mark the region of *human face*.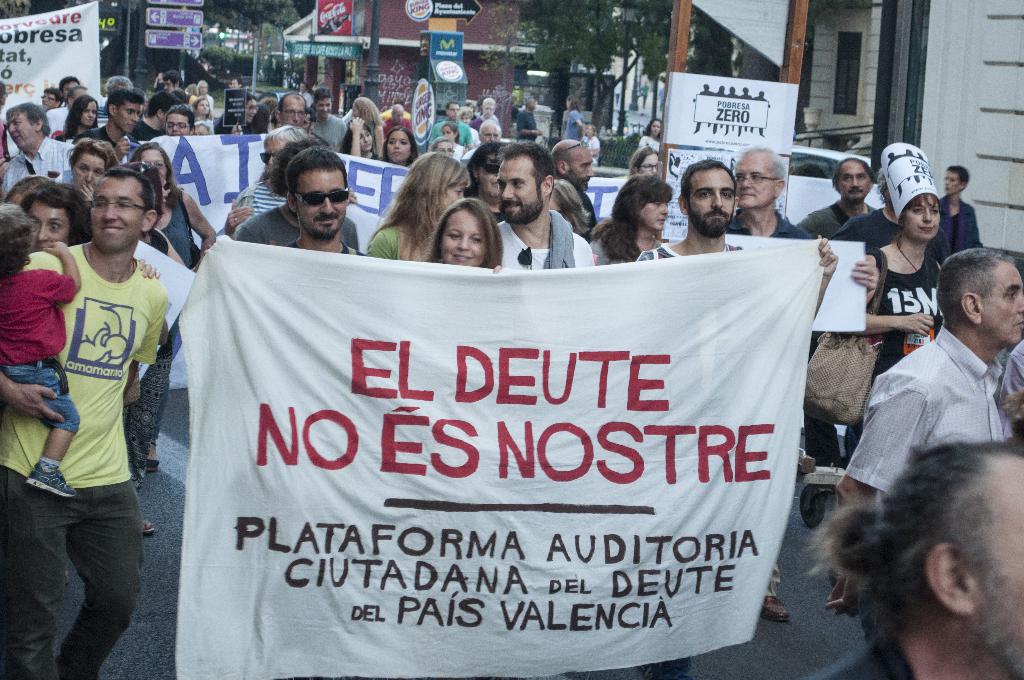
Region: <region>92, 179, 141, 255</region>.
